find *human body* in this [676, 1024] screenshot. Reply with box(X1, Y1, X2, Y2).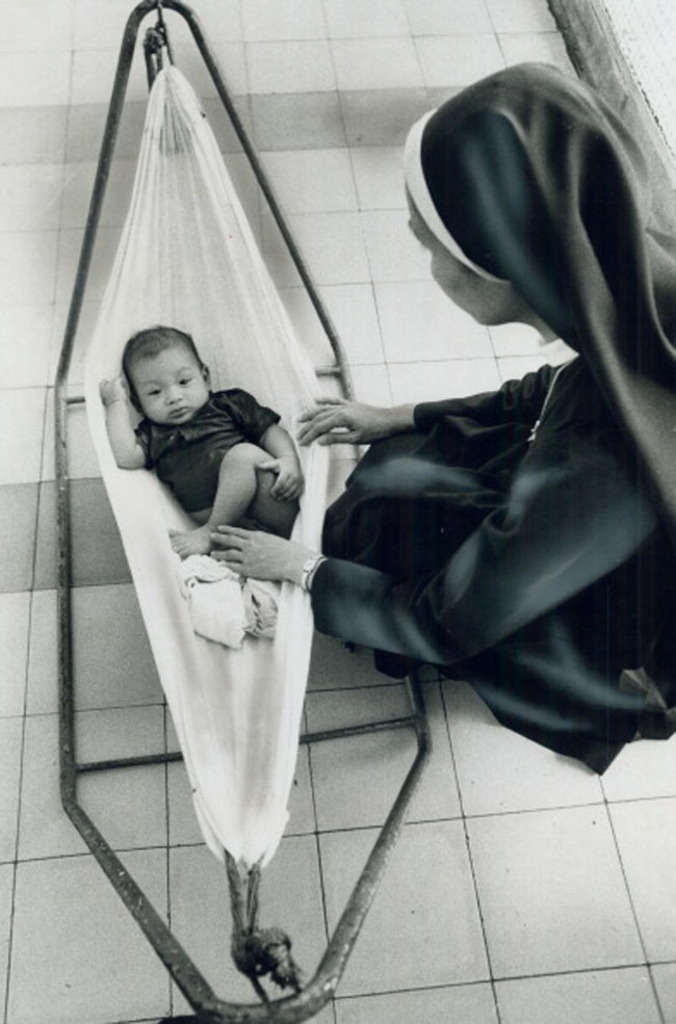
box(210, 61, 675, 779).
